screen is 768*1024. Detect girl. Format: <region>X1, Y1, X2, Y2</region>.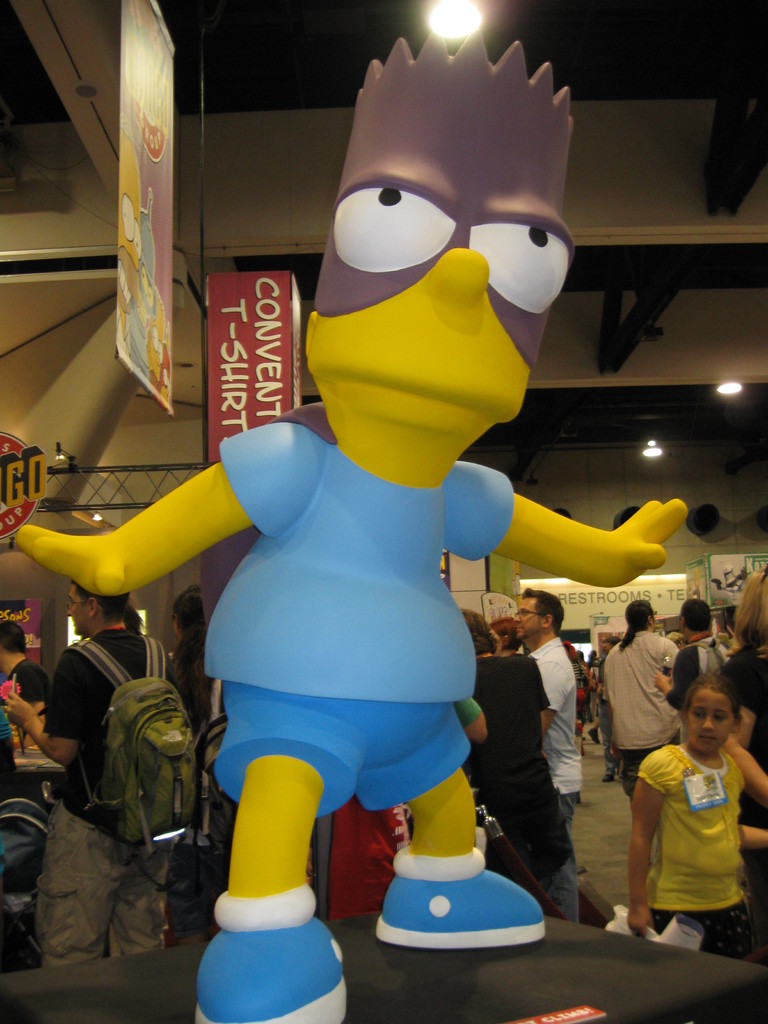
<region>628, 672, 767, 956</region>.
